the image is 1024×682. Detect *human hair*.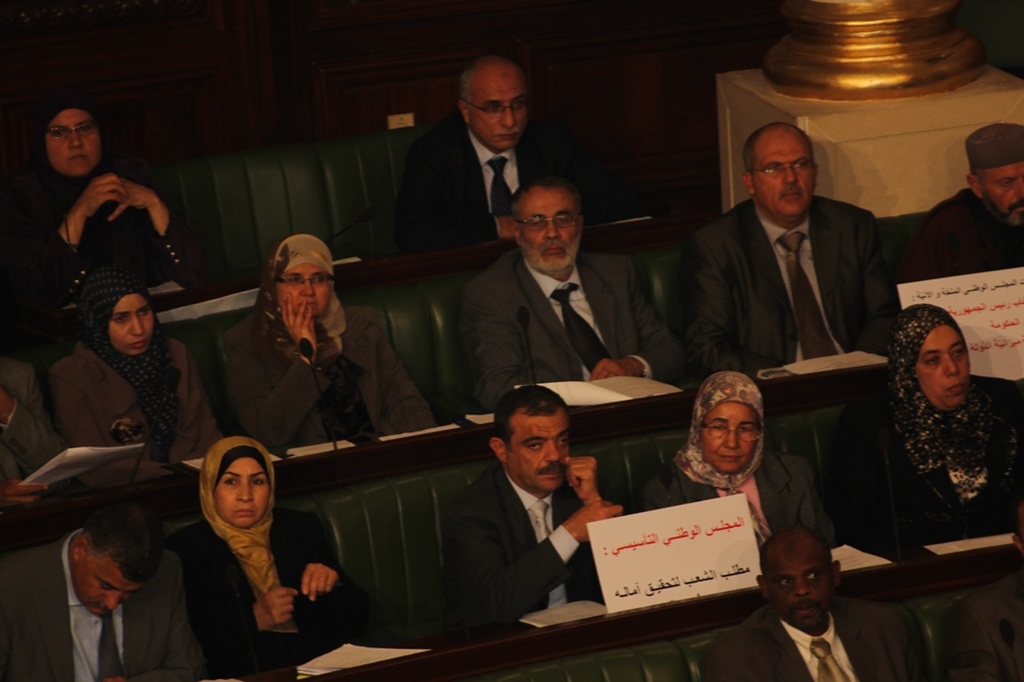
Detection: 457, 69, 473, 104.
